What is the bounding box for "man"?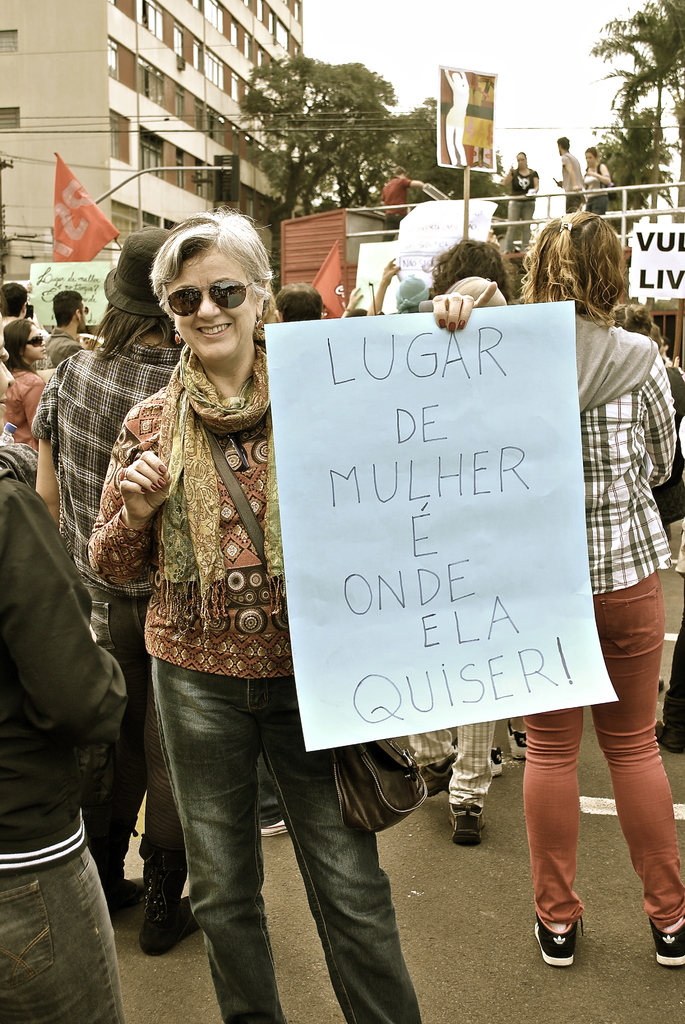
[660, 338, 674, 366].
